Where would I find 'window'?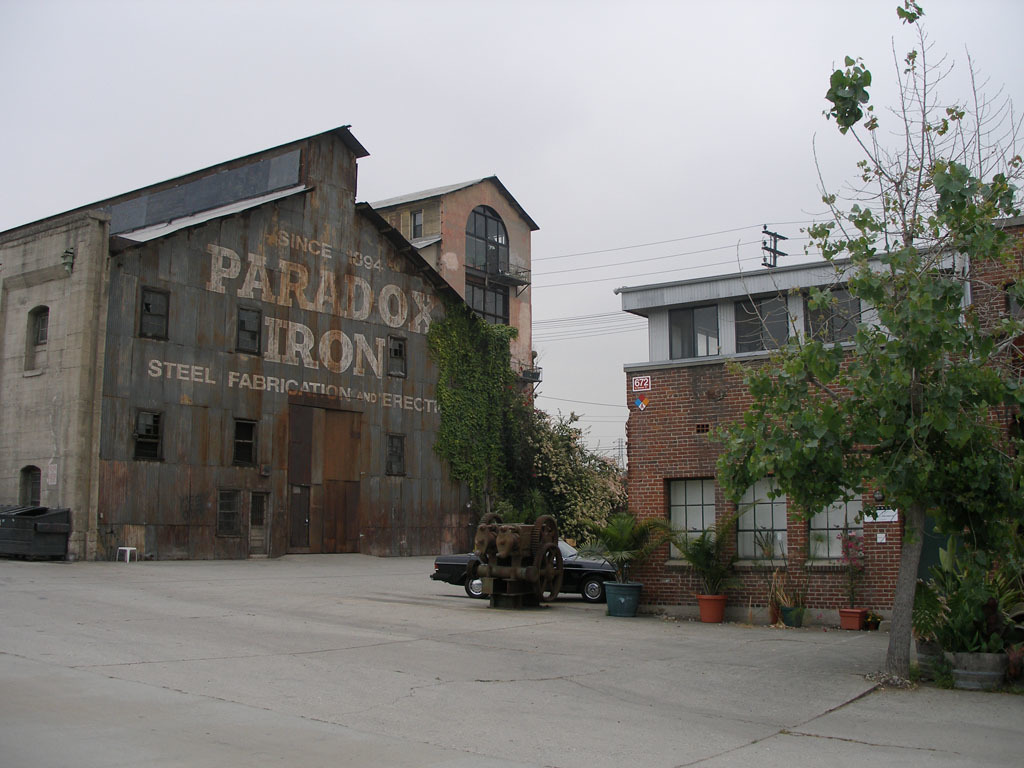
At box=[668, 477, 718, 563].
